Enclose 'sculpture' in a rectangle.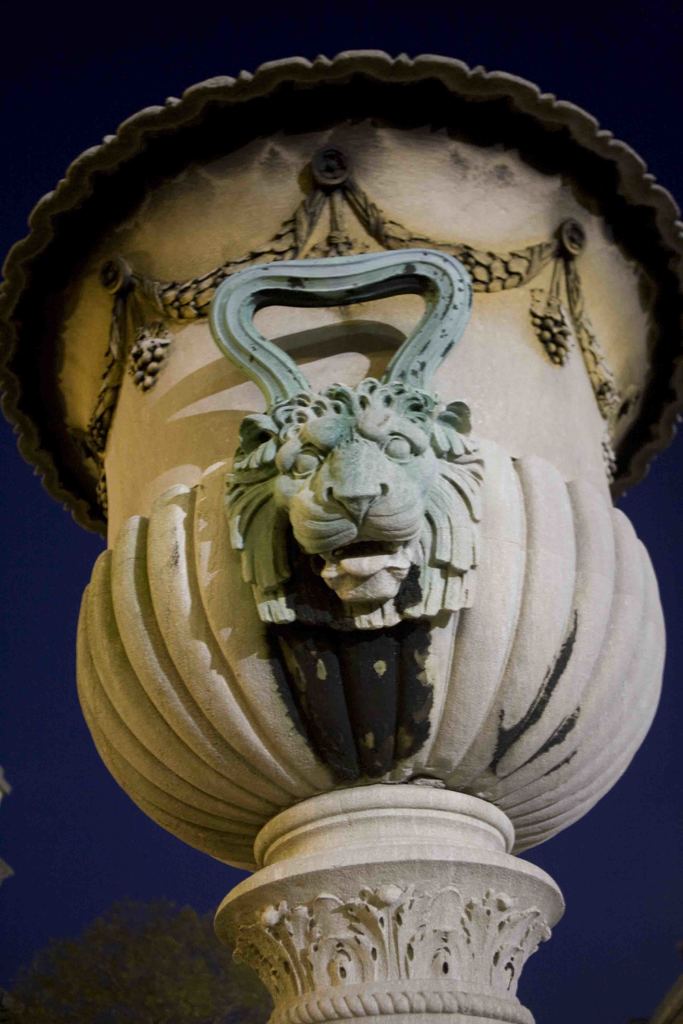
bbox(201, 254, 502, 637).
